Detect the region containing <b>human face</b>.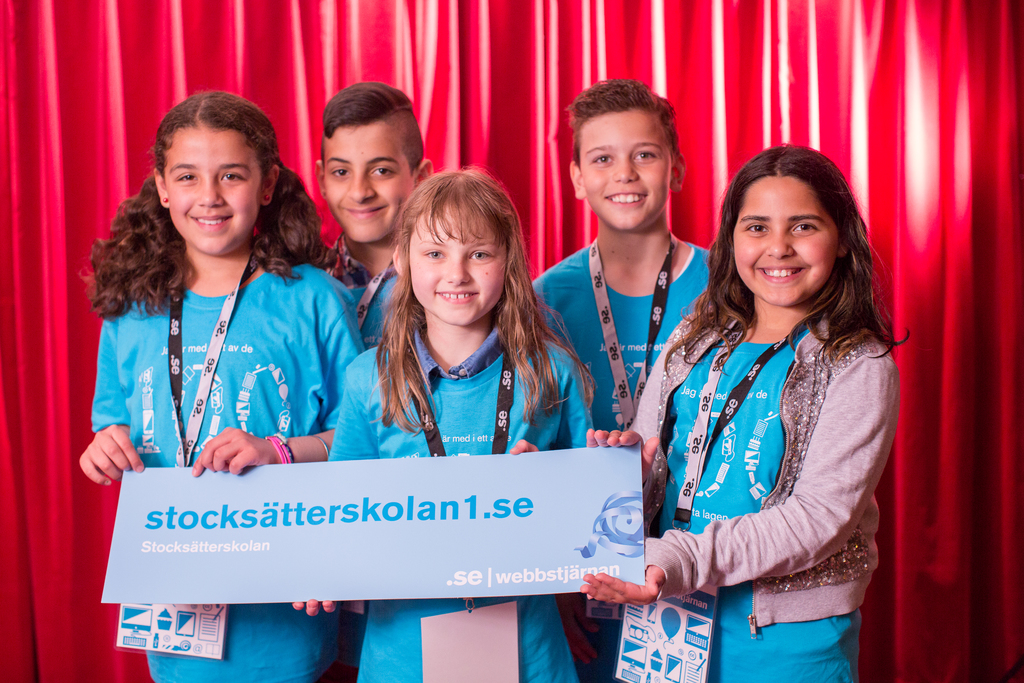
(left=579, top=110, right=670, bottom=232).
